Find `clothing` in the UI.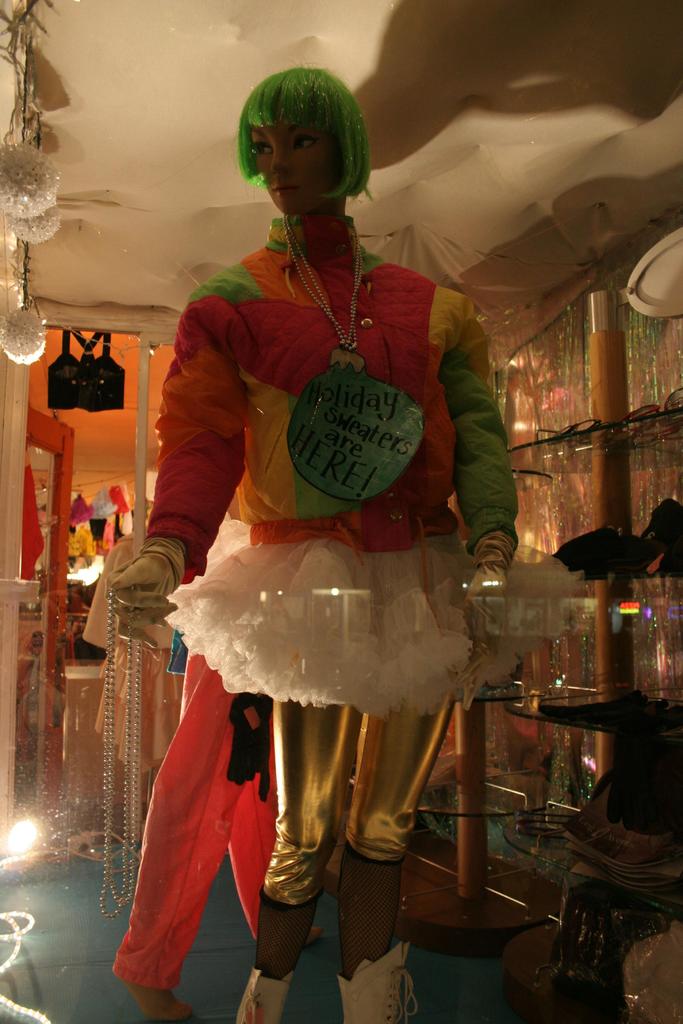
UI element at left=146, top=207, right=513, bottom=904.
